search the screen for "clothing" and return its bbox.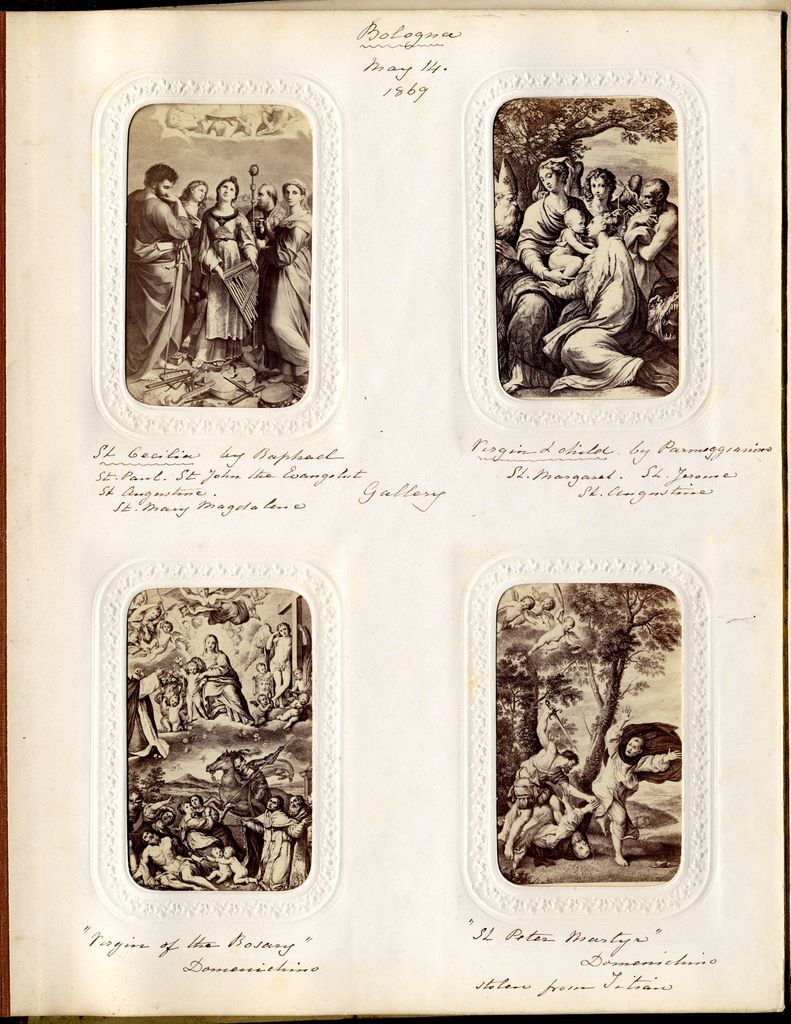
Found: pyautogui.locateOnScreen(196, 805, 229, 845).
